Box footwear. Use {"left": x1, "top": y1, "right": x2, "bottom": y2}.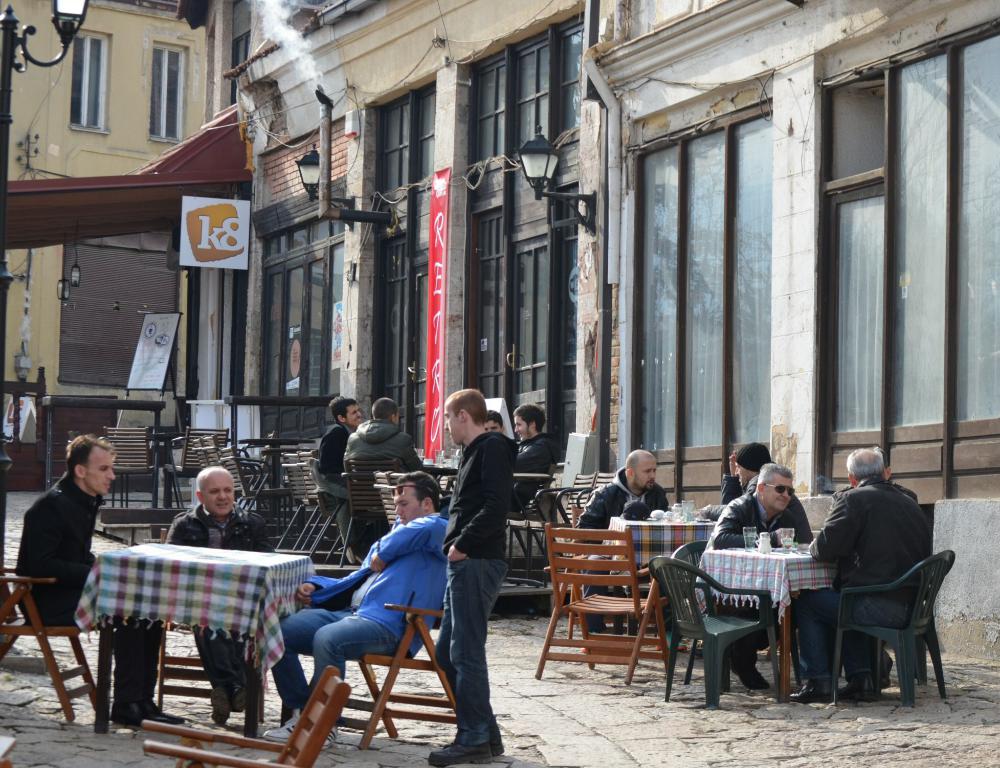
{"left": 844, "top": 667, "right": 879, "bottom": 701}.
